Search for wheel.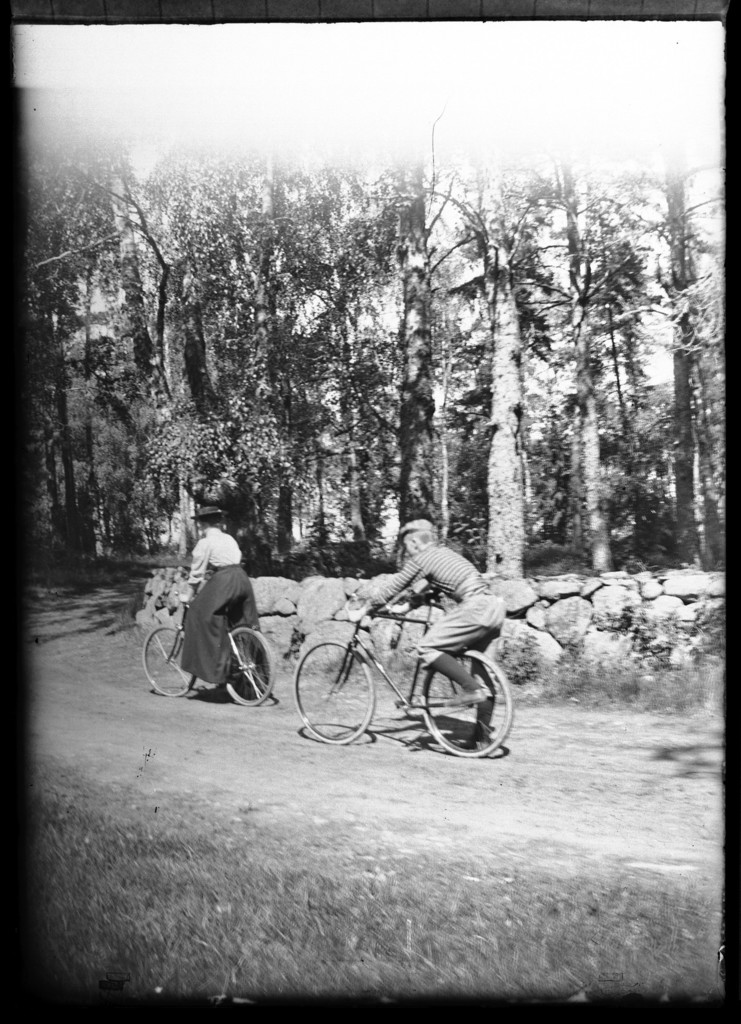
Found at (left=293, top=639, right=375, bottom=742).
